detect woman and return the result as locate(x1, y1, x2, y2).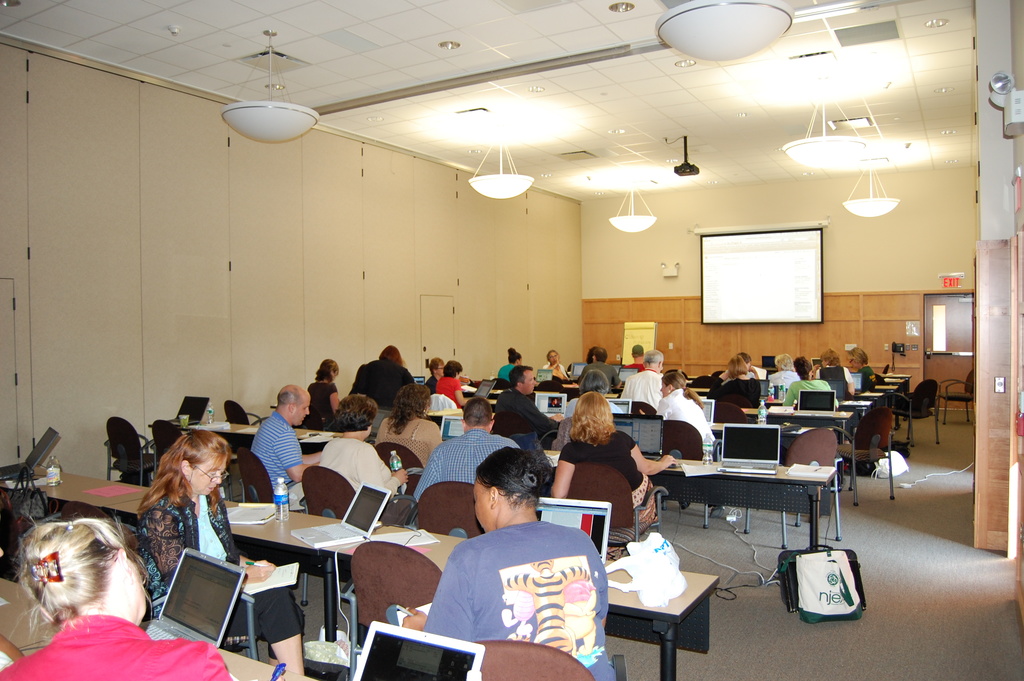
locate(426, 356, 442, 391).
